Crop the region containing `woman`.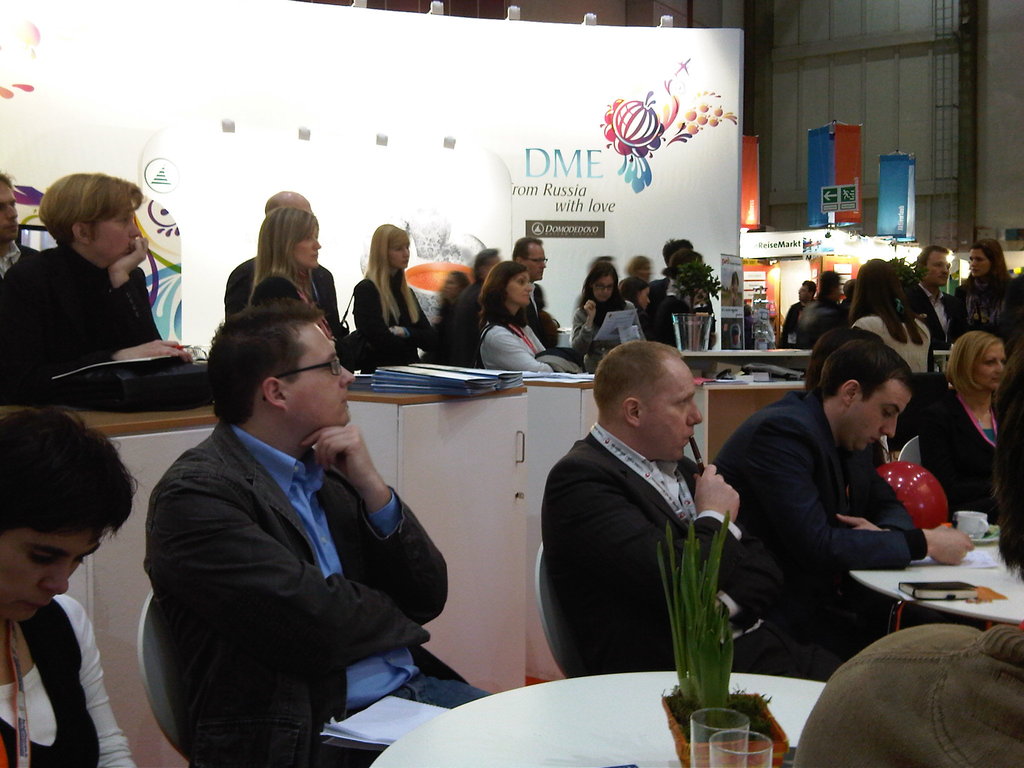
Crop region: bbox(349, 221, 447, 372).
